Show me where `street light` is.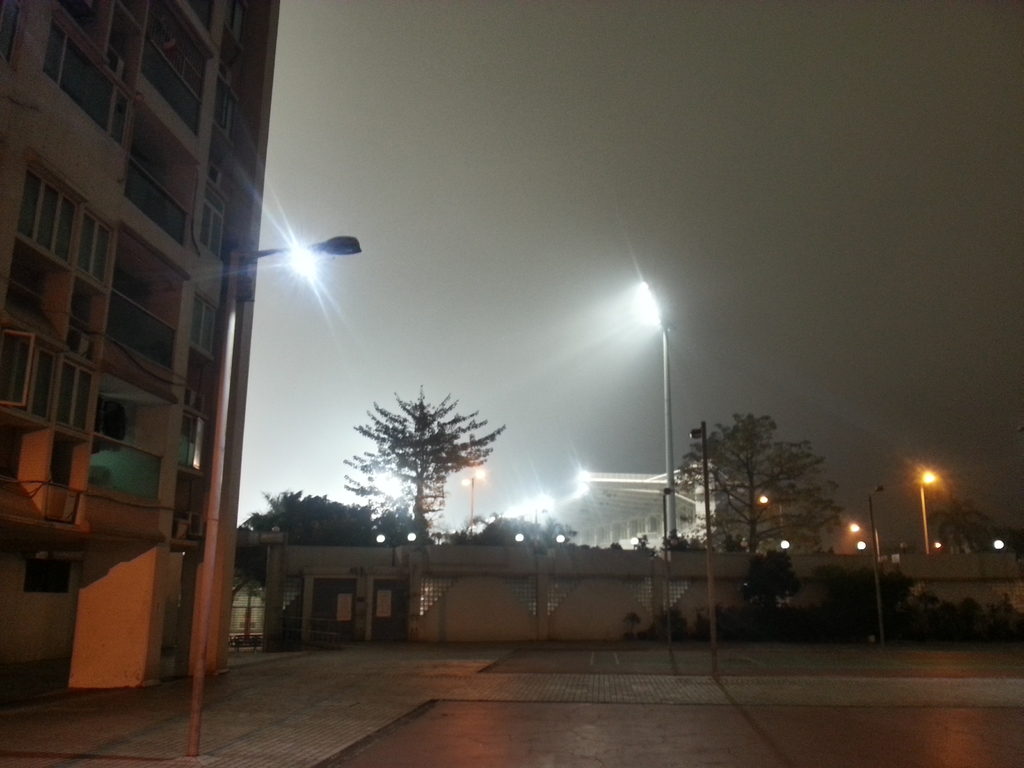
`street light` is at bbox=[916, 470, 940, 553].
